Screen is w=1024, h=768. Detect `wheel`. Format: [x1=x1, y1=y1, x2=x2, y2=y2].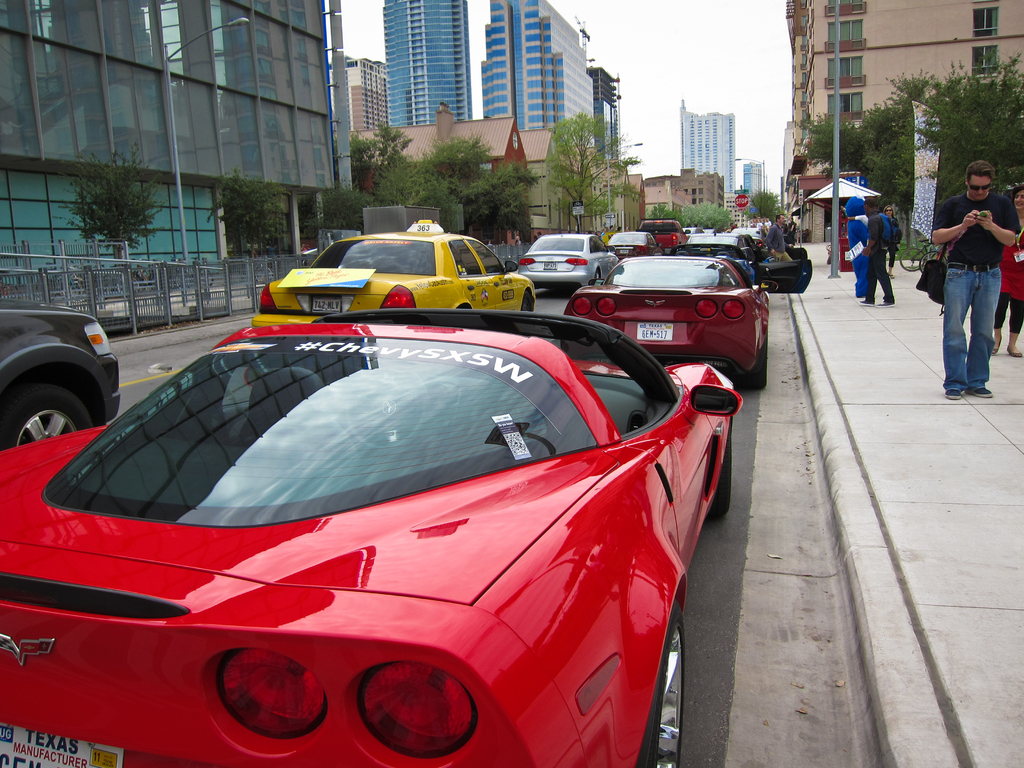
[x1=519, y1=292, x2=532, y2=312].
